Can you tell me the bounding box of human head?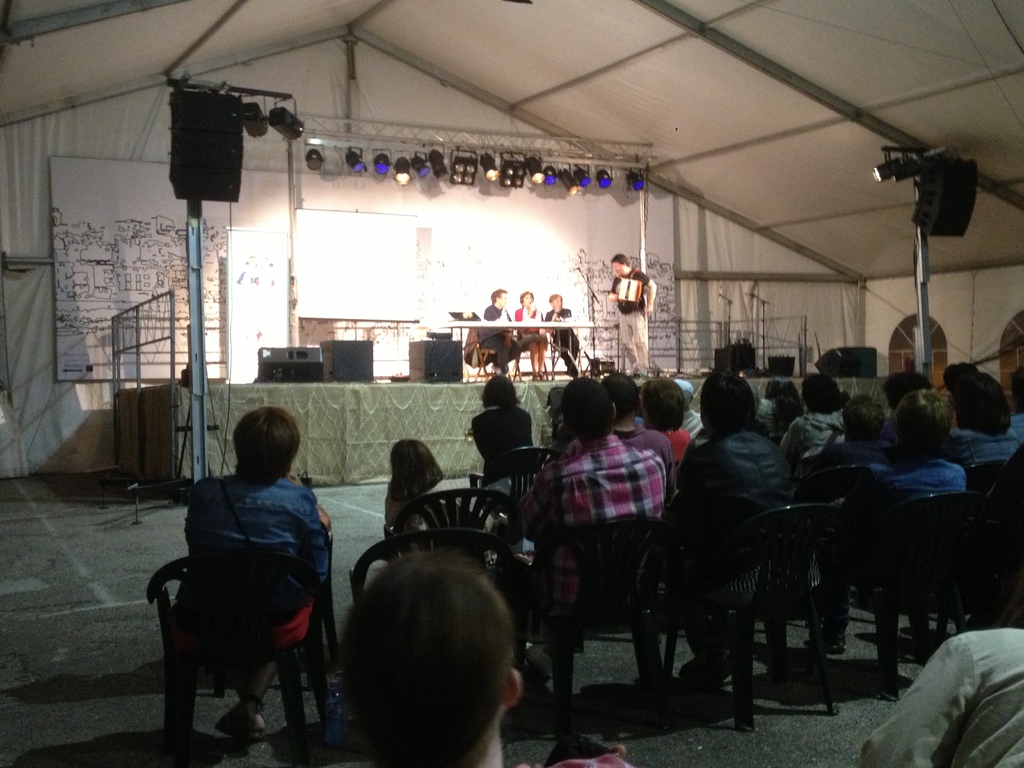
{"left": 950, "top": 370, "right": 1011, "bottom": 434}.
